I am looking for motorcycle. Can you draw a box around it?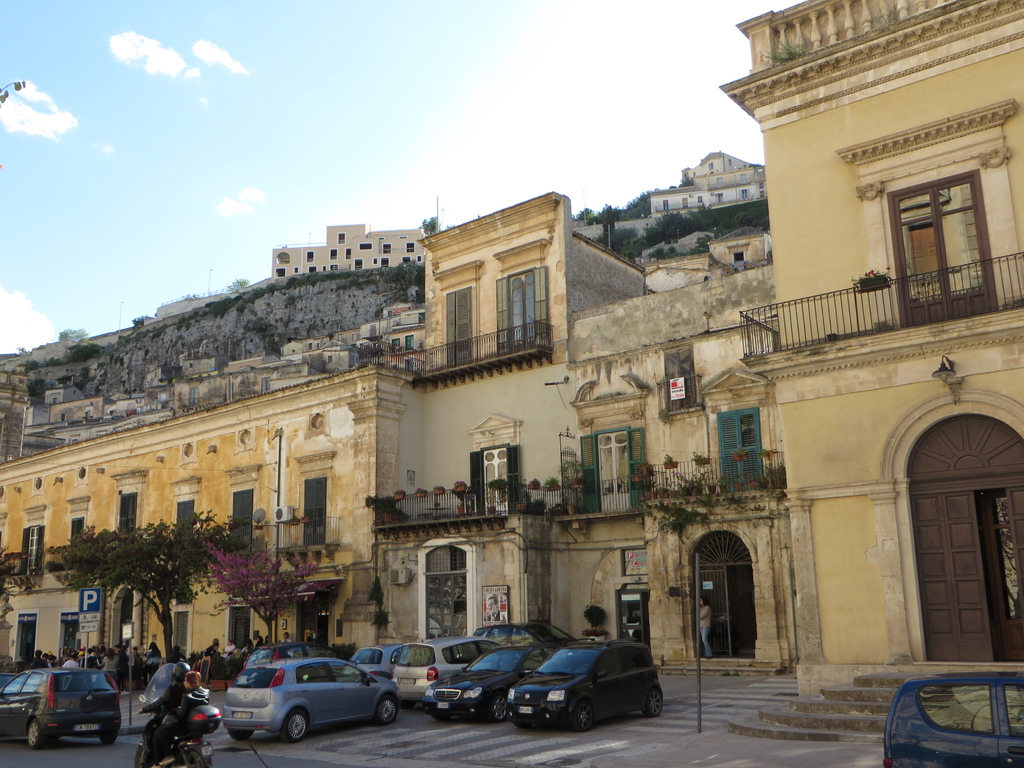
Sure, the bounding box is <box>132,669,200,756</box>.
